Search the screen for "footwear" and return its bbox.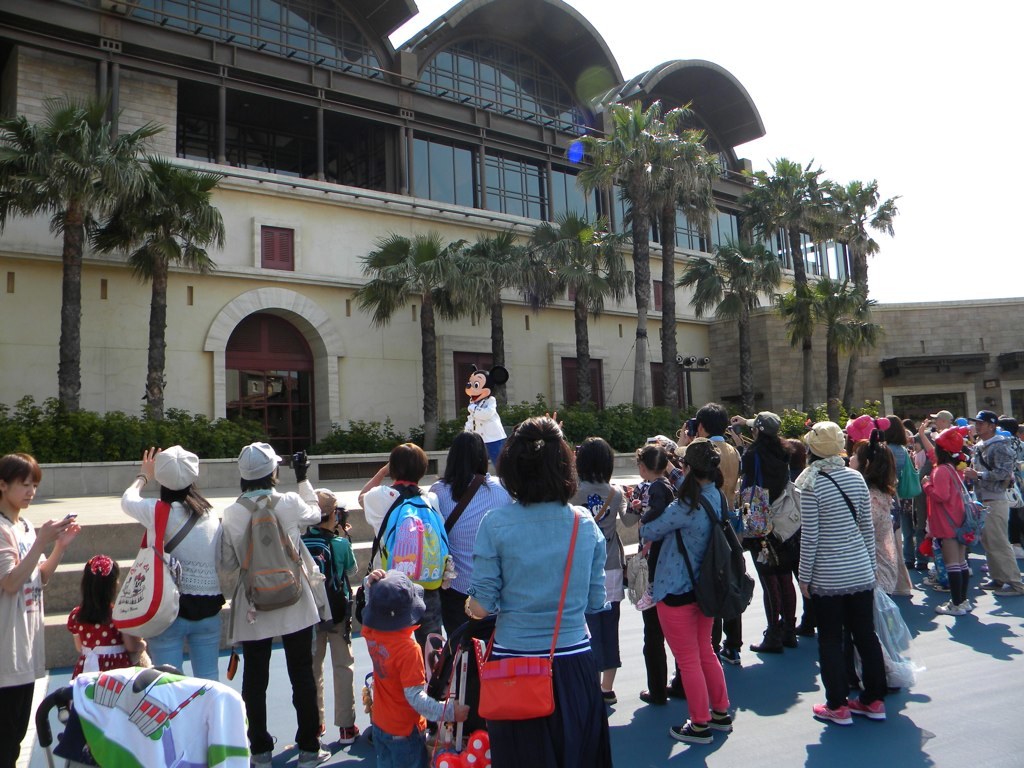
Found: bbox=(781, 617, 796, 648).
